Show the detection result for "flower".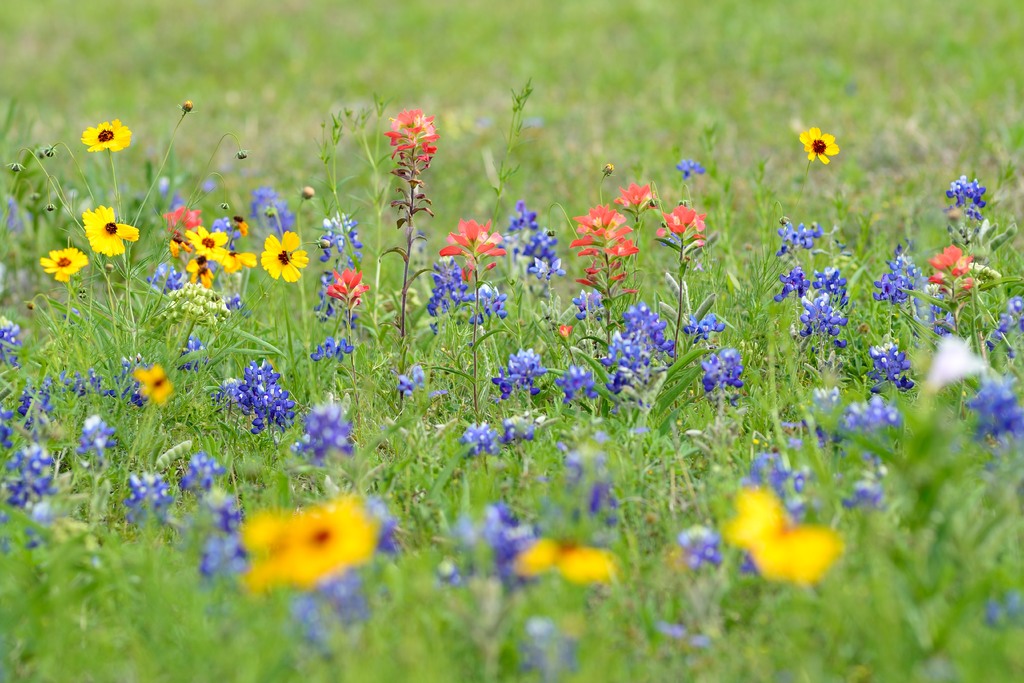
178:451:227:496.
